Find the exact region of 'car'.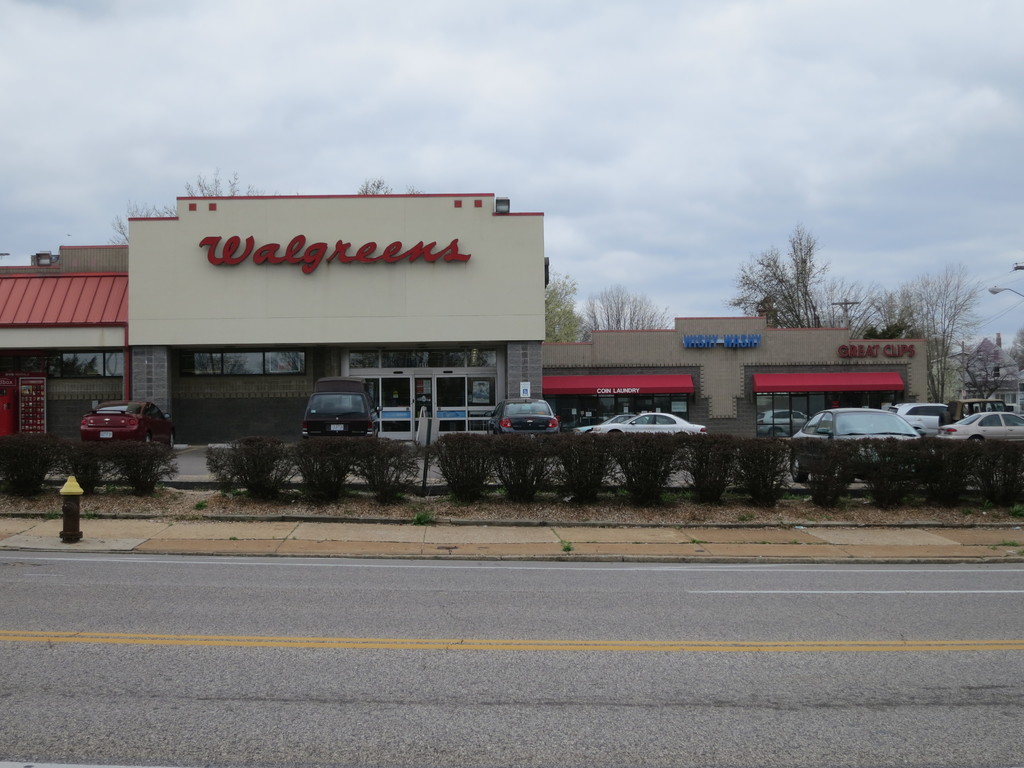
Exact region: [left=803, top=404, right=925, bottom=445].
